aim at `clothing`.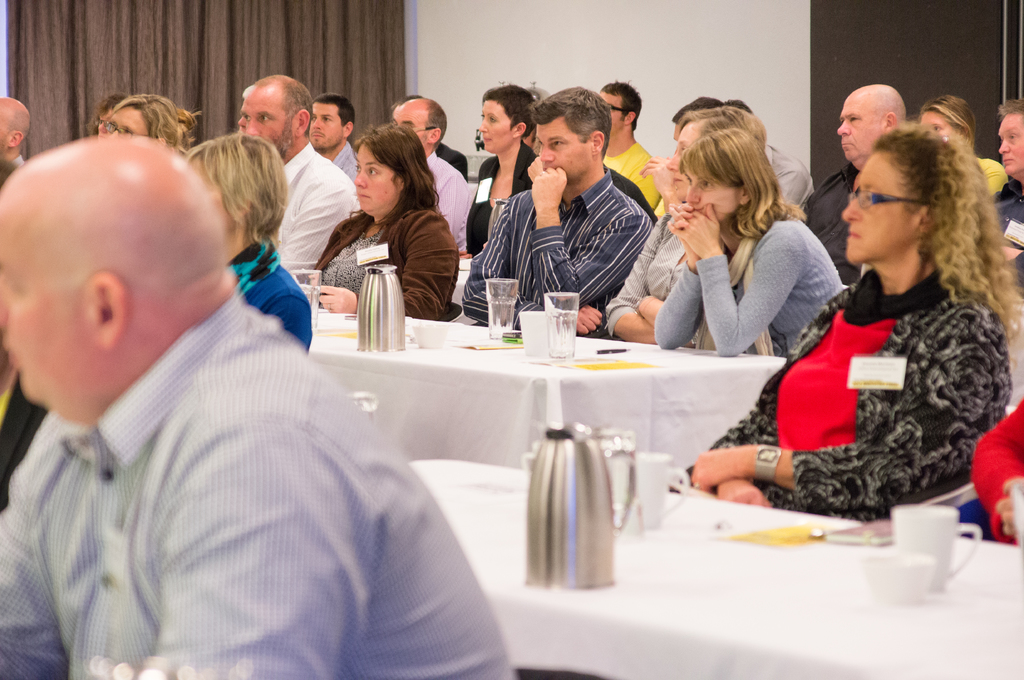
Aimed at (x1=670, y1=262, x2=1015, y2=512).
